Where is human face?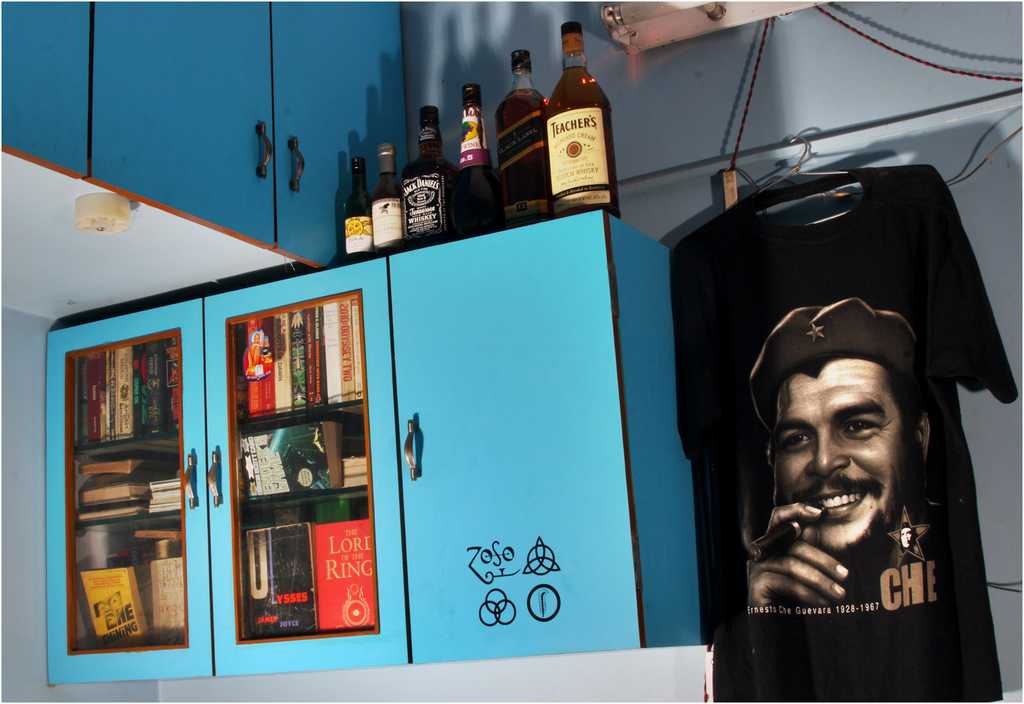
detection(902, 531, 912, 544).
